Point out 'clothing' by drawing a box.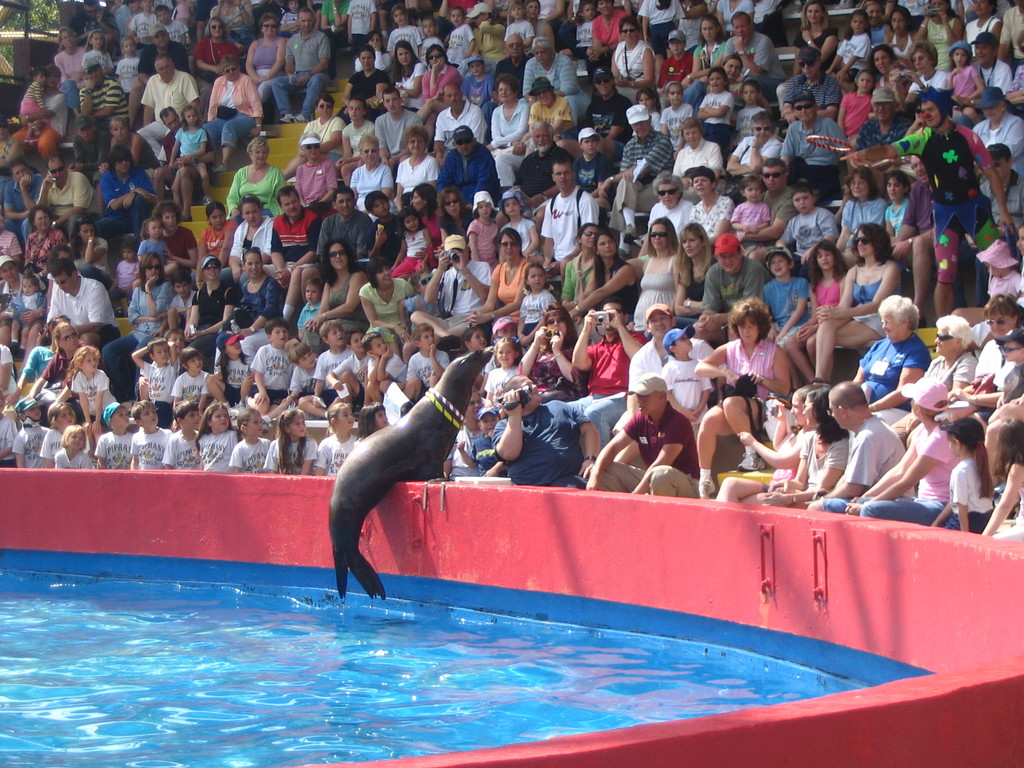
12,419,54,467.
